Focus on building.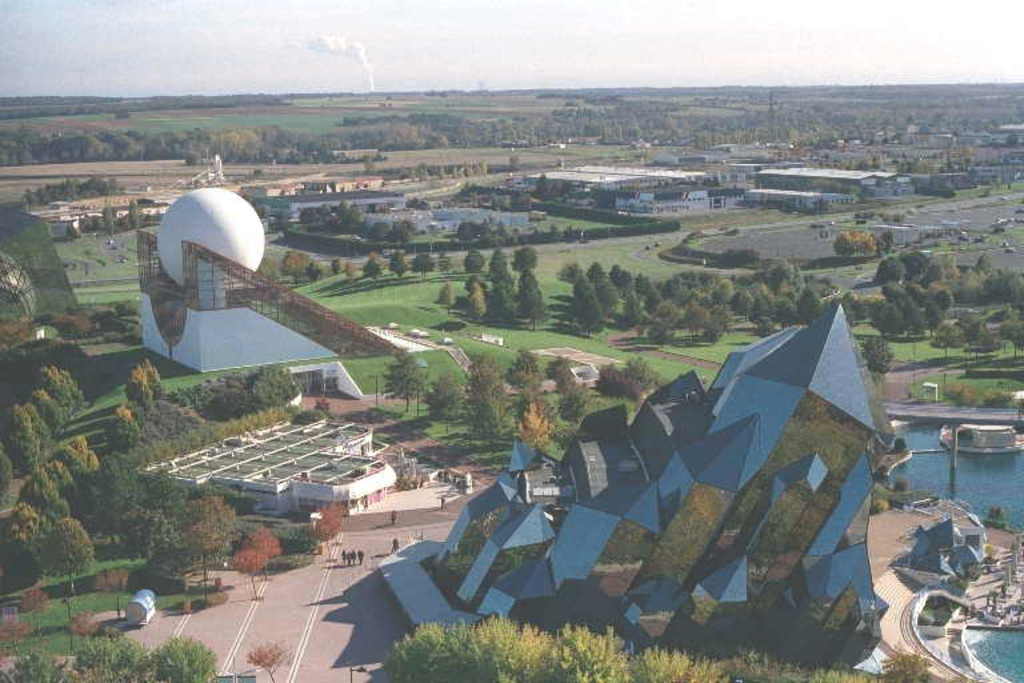
Focused at bbox(131, 225, 417, 374).
